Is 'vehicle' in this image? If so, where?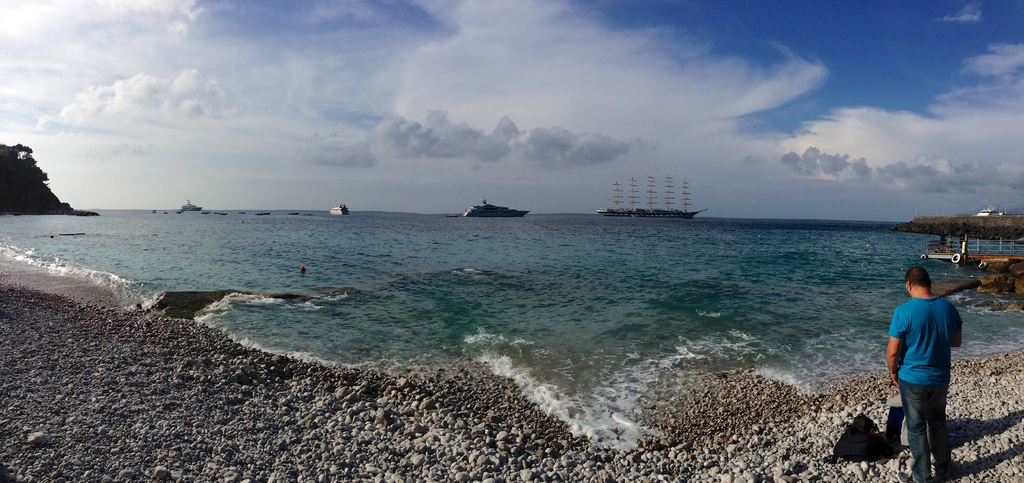
Yes, at pyautogui.locateOnScreen(182, 199, 199, 211).
